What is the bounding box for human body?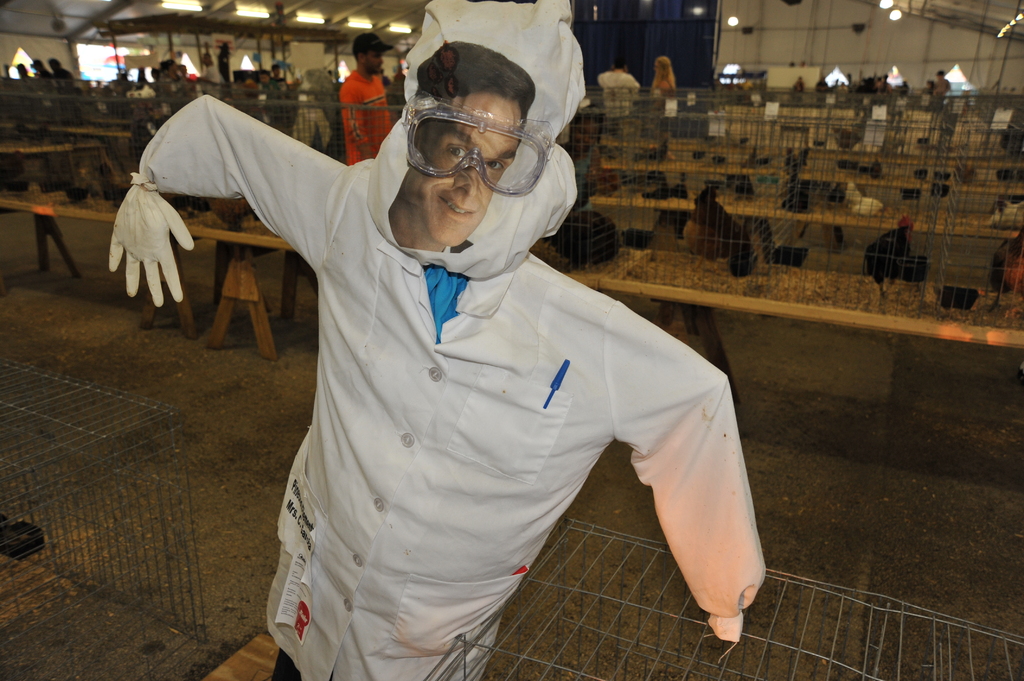
l=180, t=83, r=761, b=680.
